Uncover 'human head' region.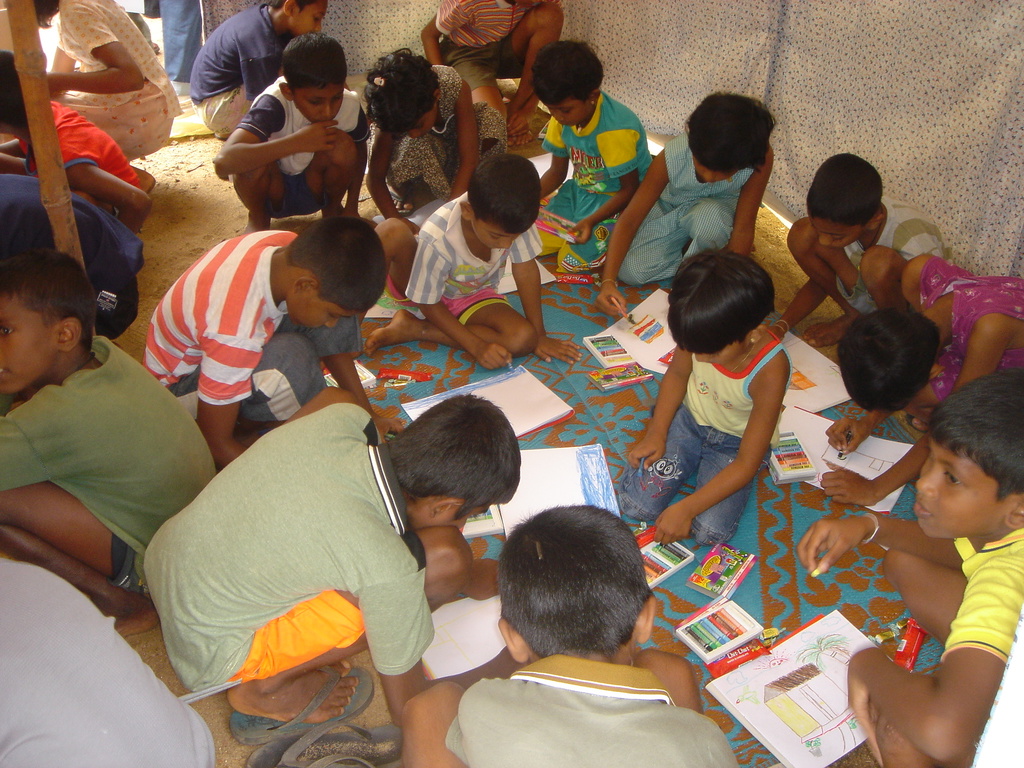
Uncovered: rect(287, 216, 388, 332).
